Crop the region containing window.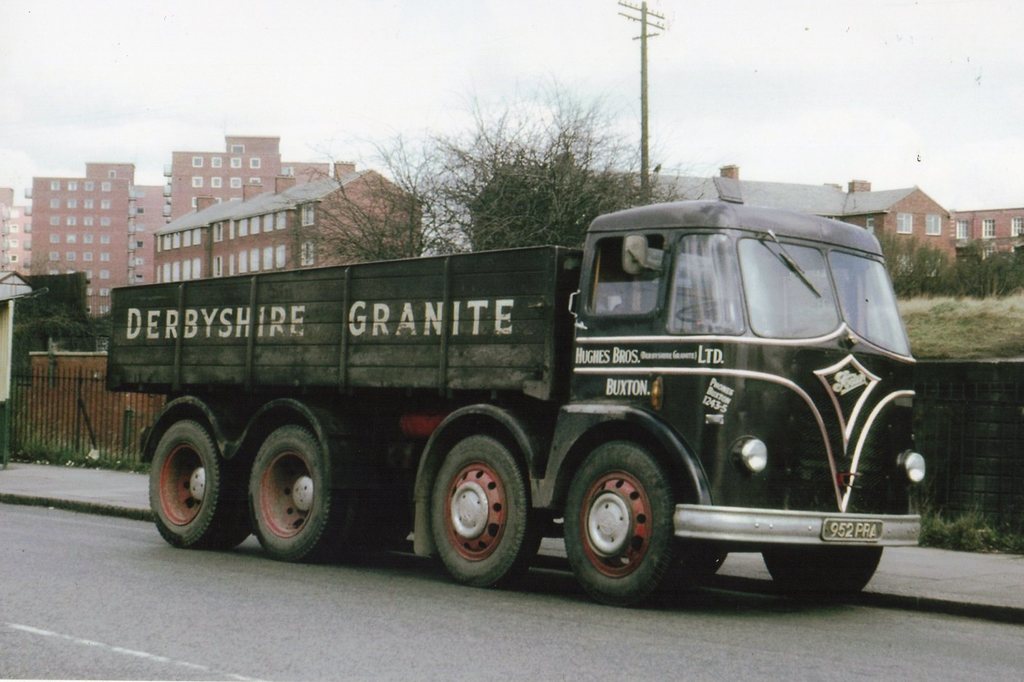
Crop region: 191 175 204 188.
